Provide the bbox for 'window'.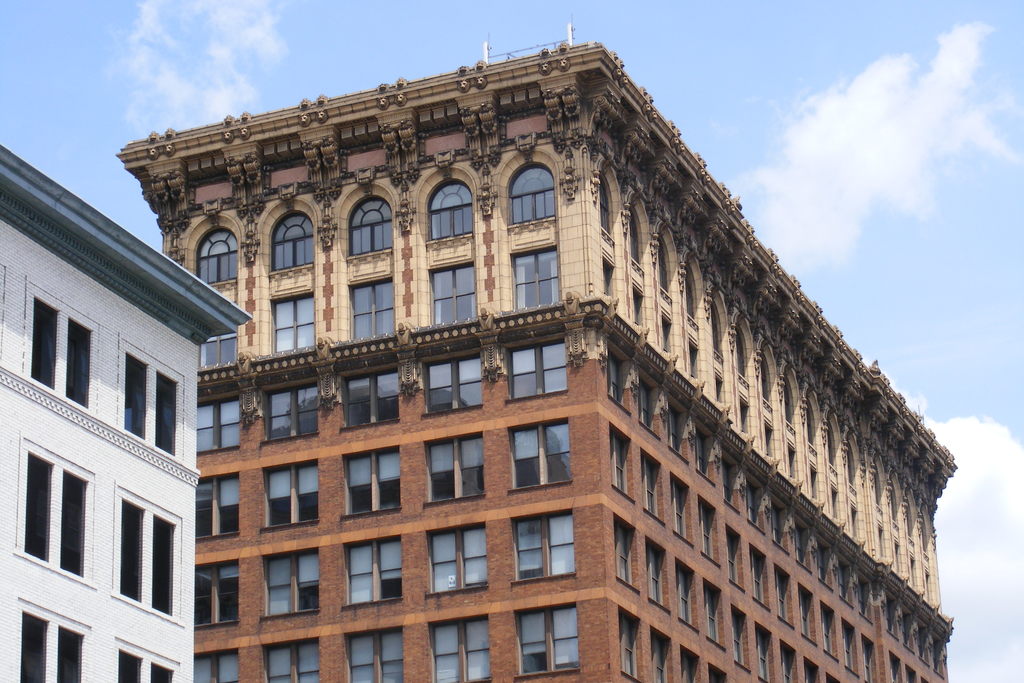
x1=348 y1=448 x2=400 y2=513.
